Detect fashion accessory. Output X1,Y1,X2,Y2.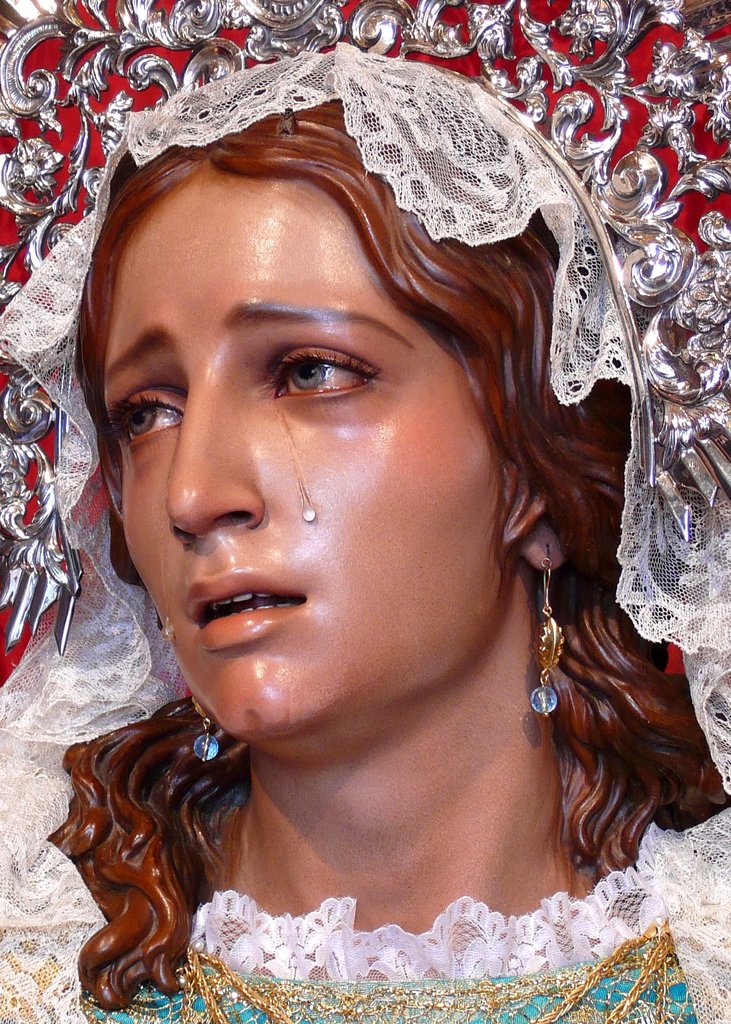
184,692,223,757.
